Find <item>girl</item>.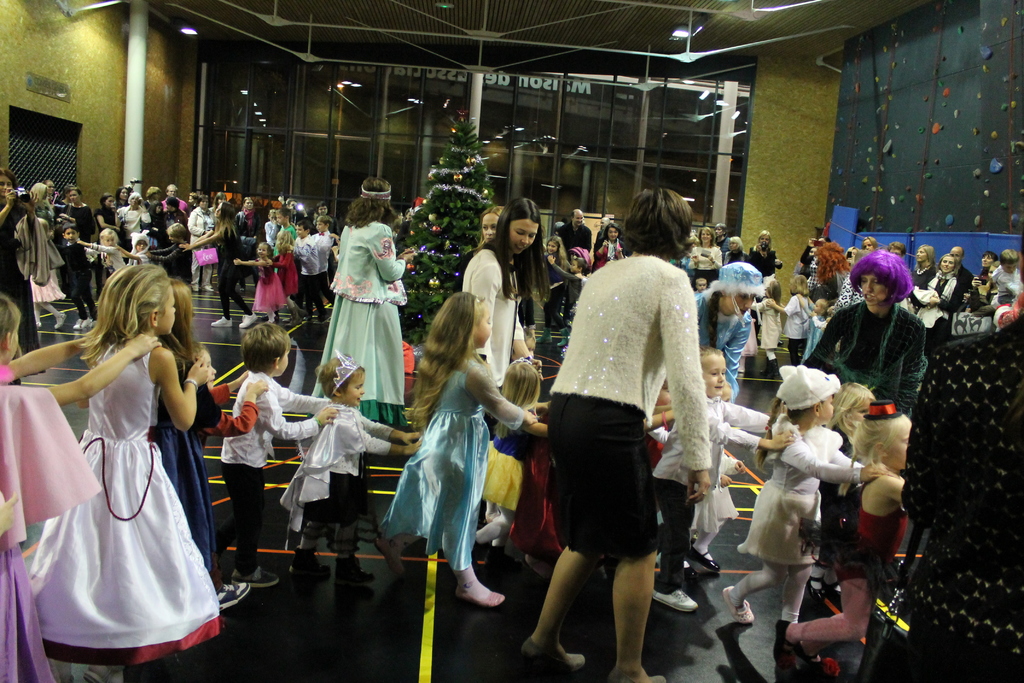
(left=771, top=403, right=913, bottom=680).
